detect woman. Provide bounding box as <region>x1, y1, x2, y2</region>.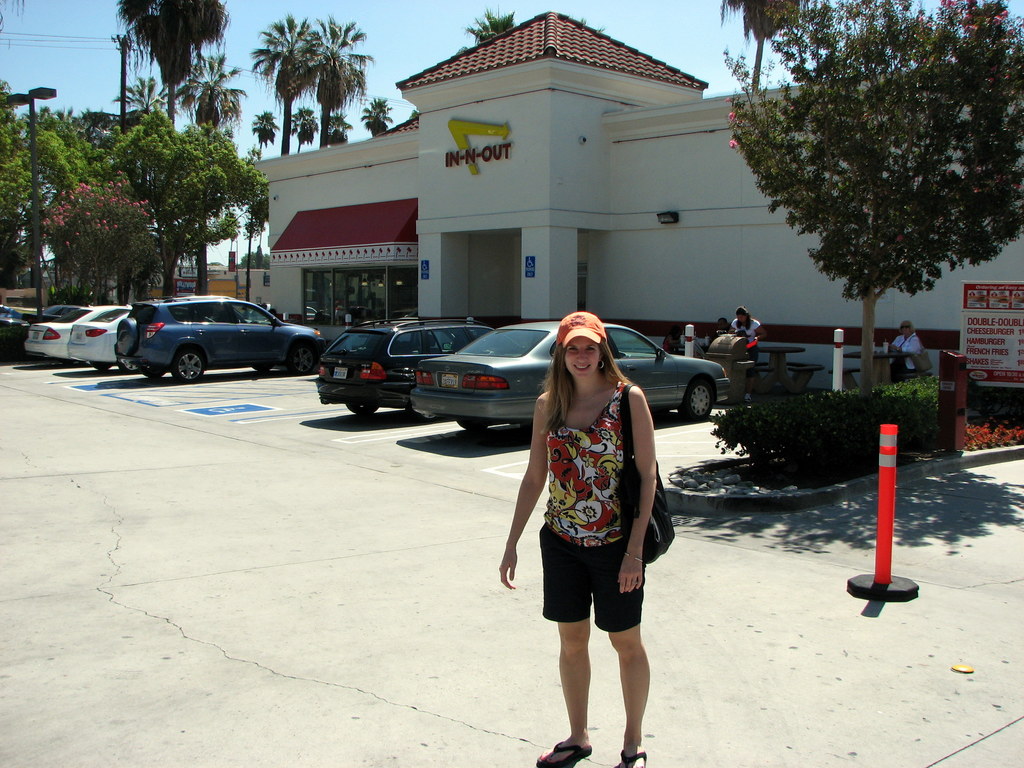
<region>728, 305, 765, 403</region>.
